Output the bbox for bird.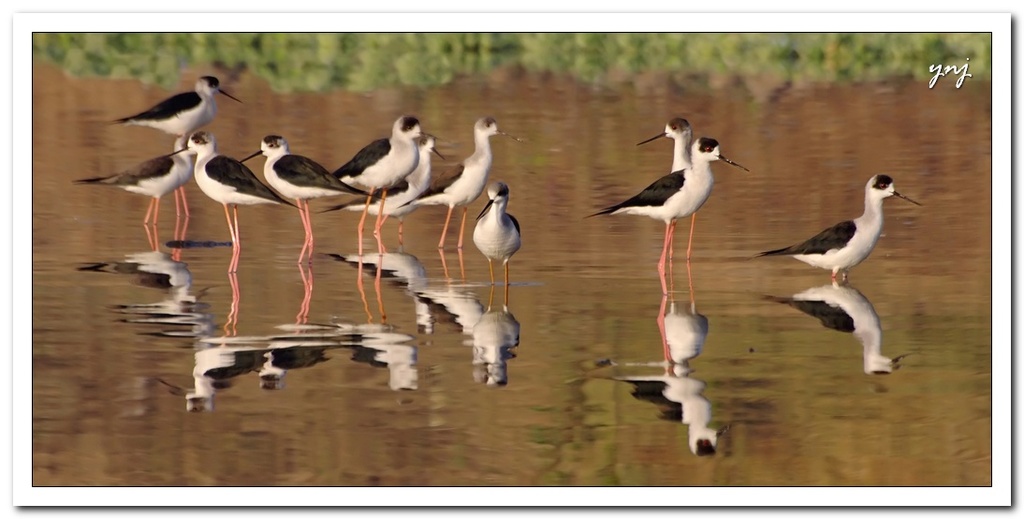
rect(74, 136, 197, 224).
